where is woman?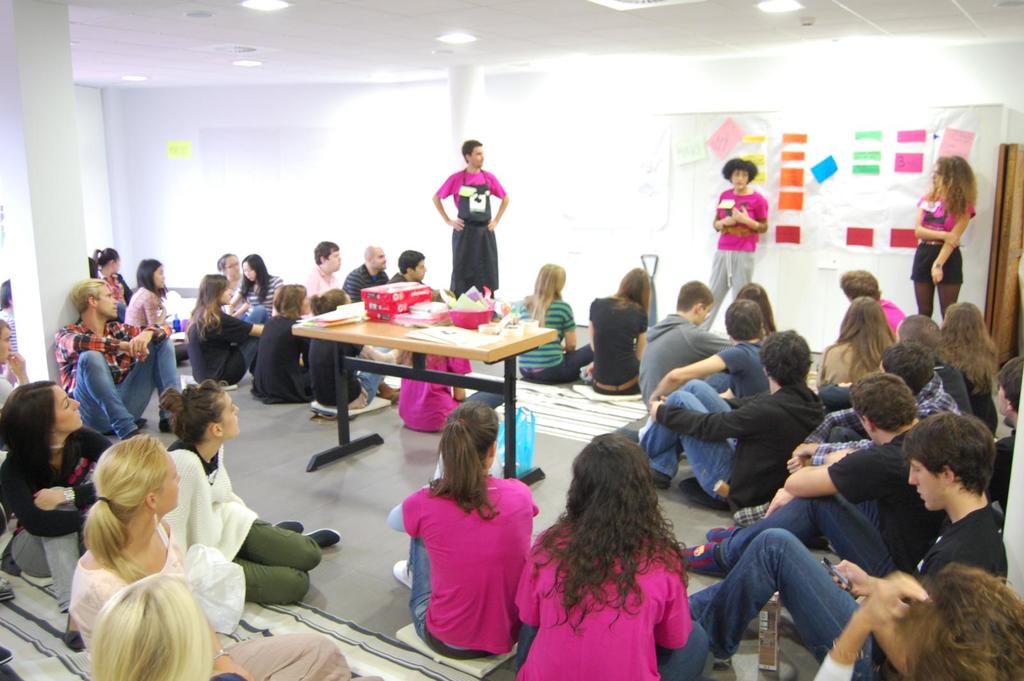
select_region(92, 248, 134, 307).
